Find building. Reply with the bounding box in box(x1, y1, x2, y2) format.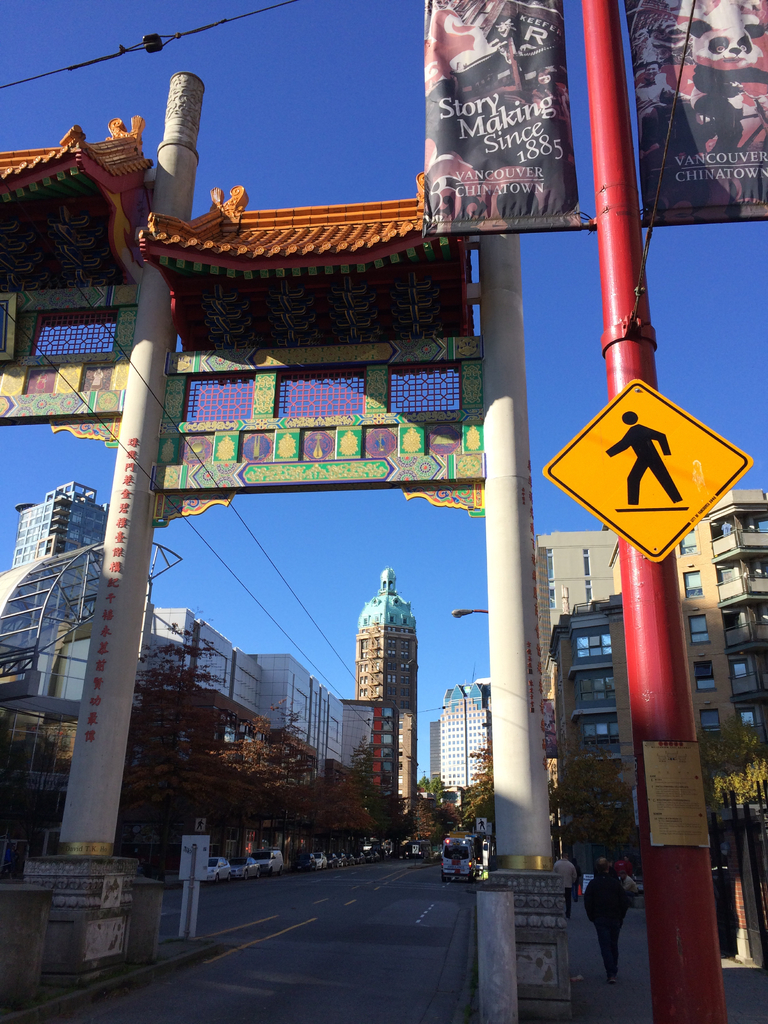
box(538, 532, 615, 705).
